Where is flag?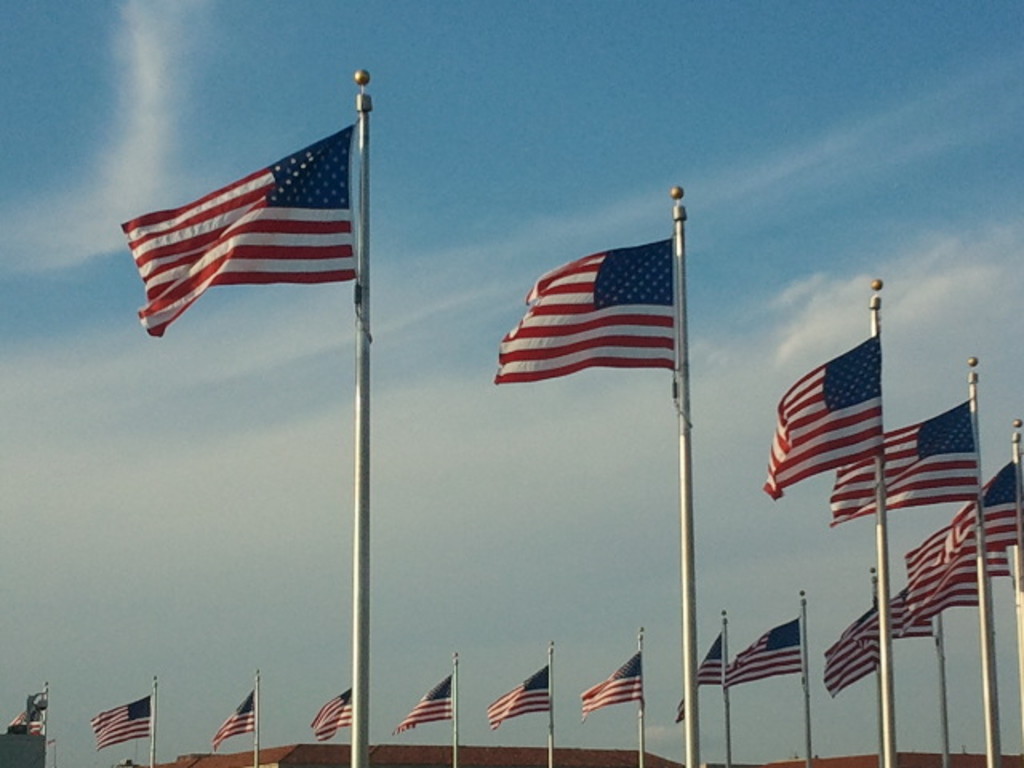
x1=110, y1=82, x2=386, y2=325.
